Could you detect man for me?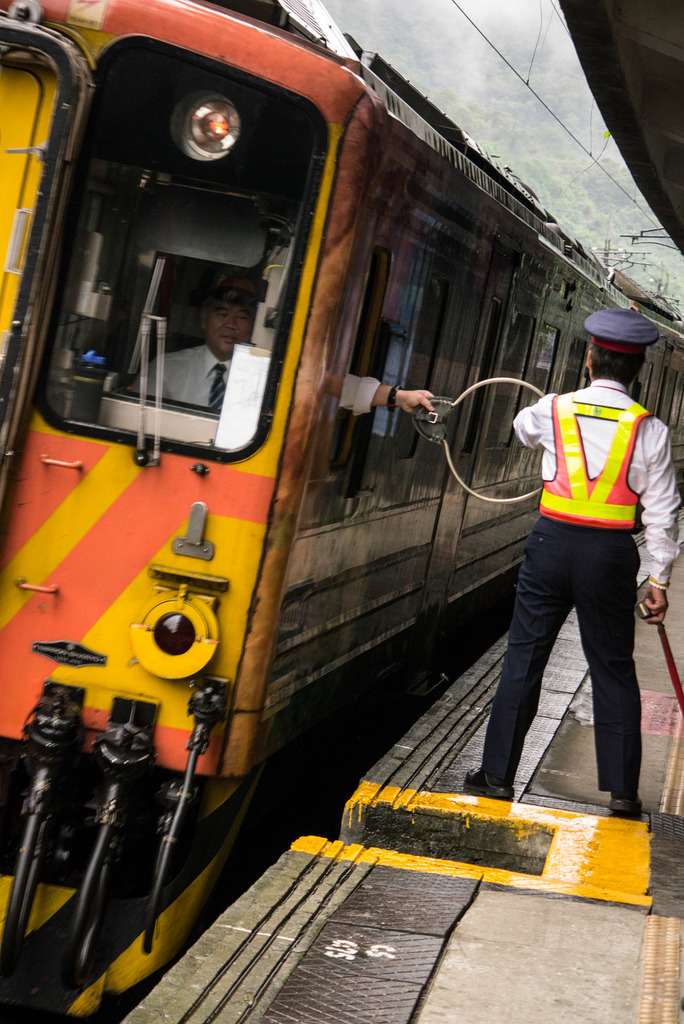
Detection result: pyautogui.locateOnScreen(458, 309, 682, 818).
